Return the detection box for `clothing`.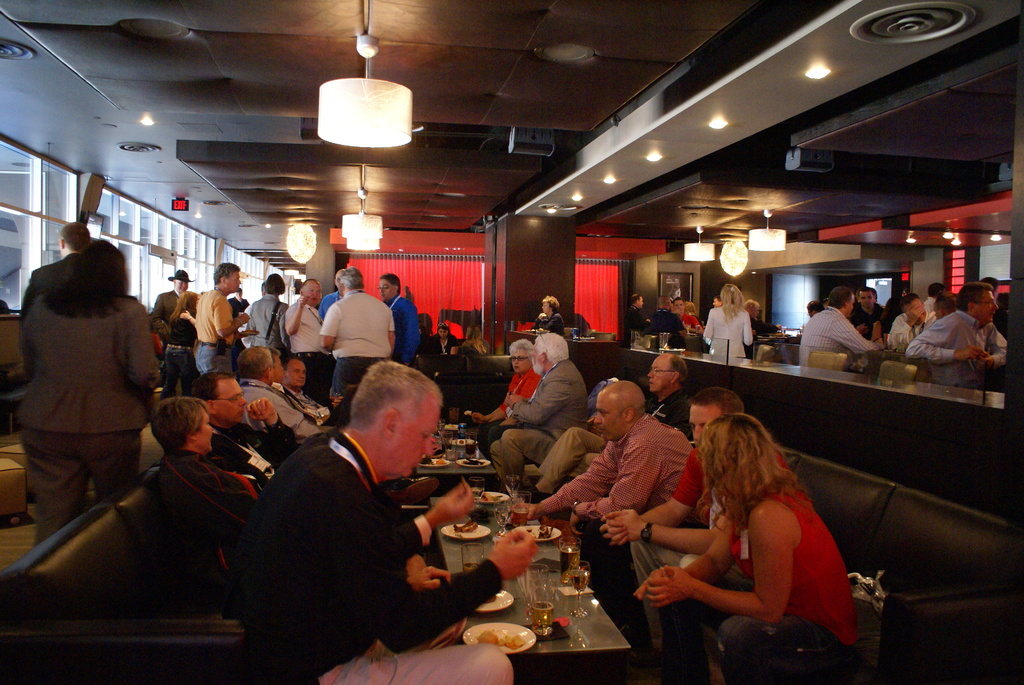
bbox=(682, 310, 703, 337).
